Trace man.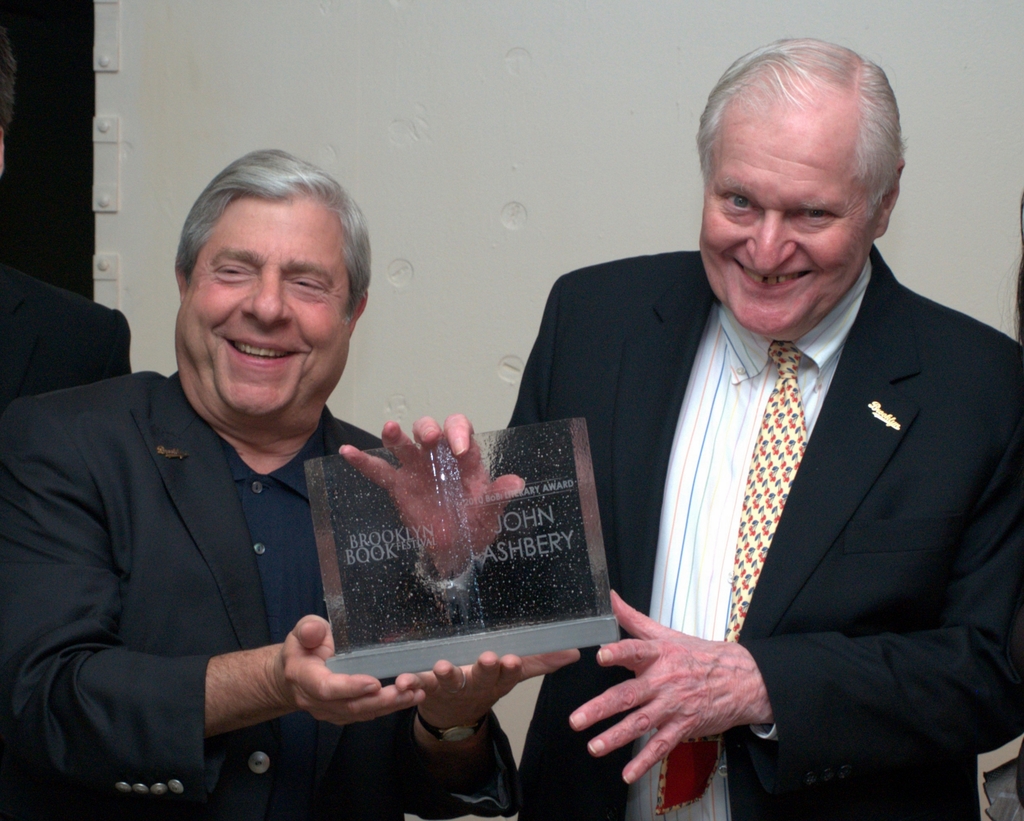
Traced to detection(326, 31, 1023, 820).
